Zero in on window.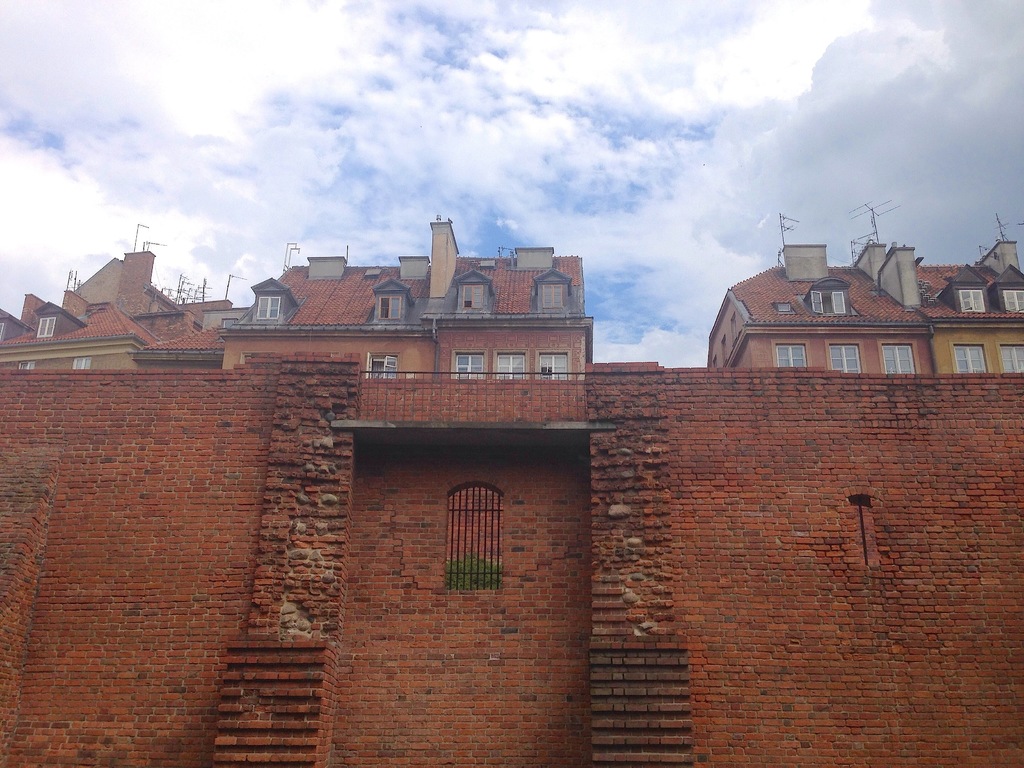
Zeroed in: [813,291,847,312].
